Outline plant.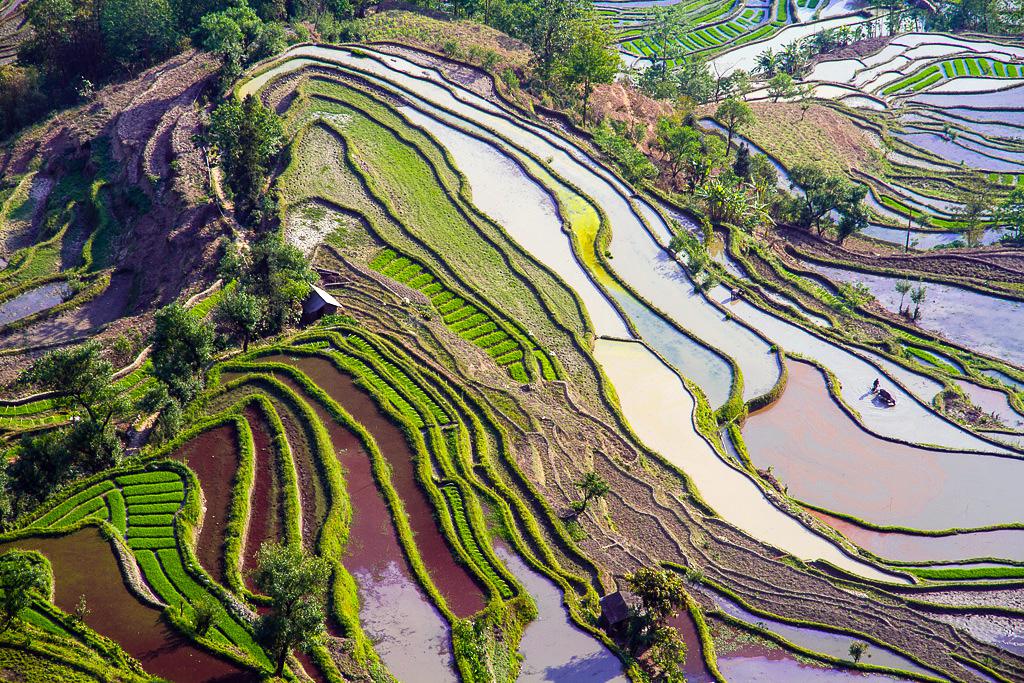
Outline: region(226, 392, 303, 553).
